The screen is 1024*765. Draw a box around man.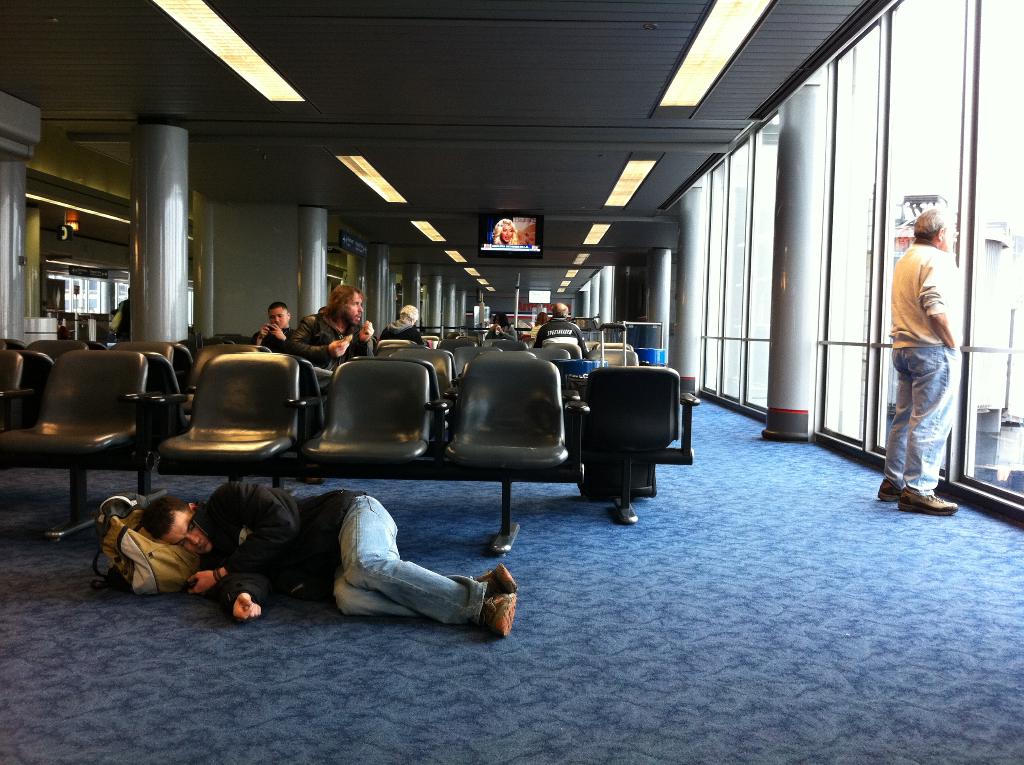
(x1=296, y1=285, x2=374, y2=385).
